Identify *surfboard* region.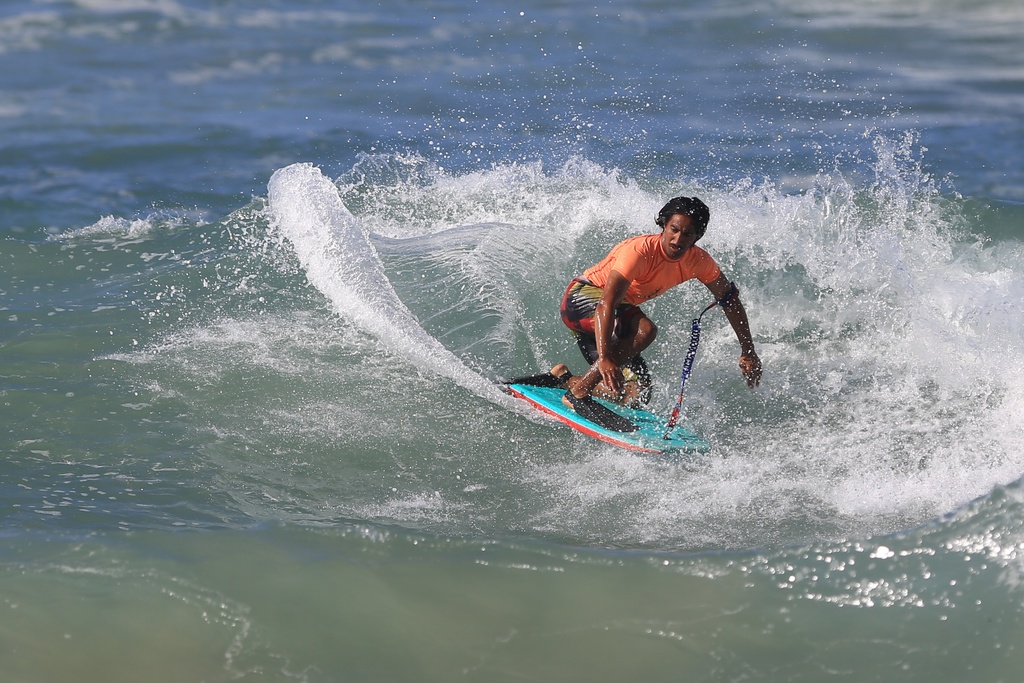
Region: bbox(509, 387, 714, 454).
